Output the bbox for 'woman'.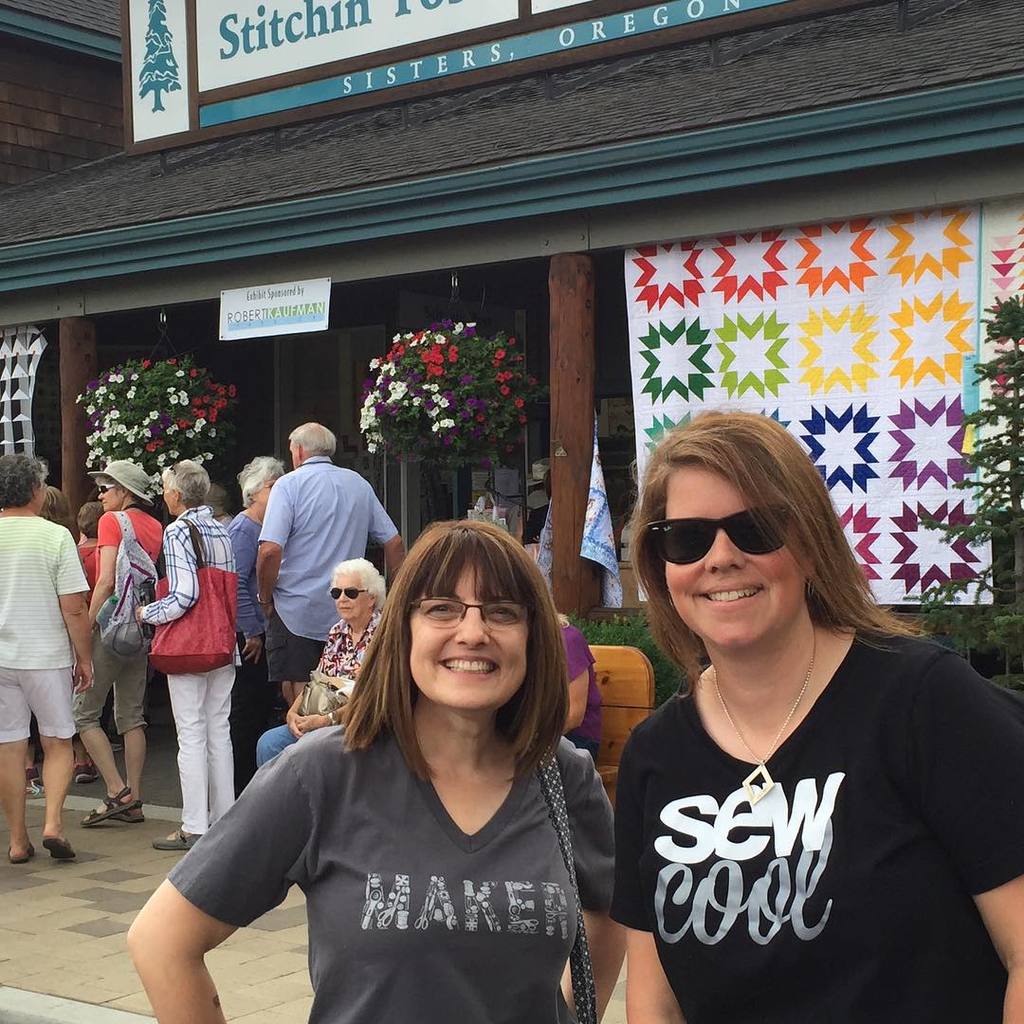
select_region(576, 424, 991, 1001).
